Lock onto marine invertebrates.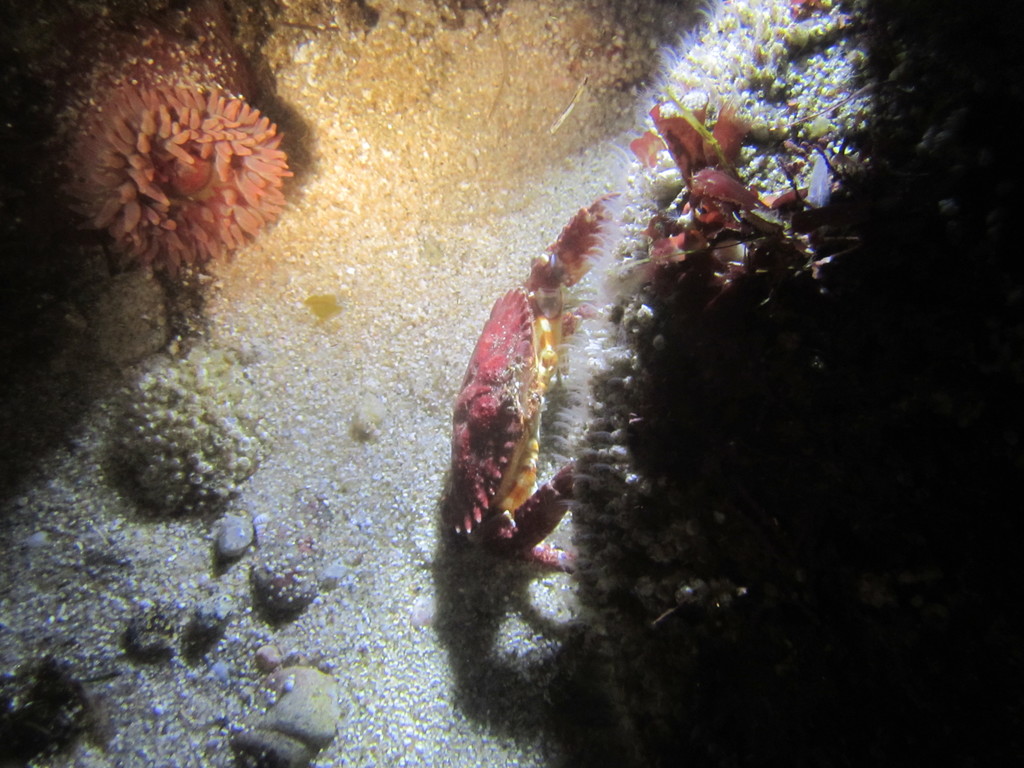
Locked: 123 340 276 521.
